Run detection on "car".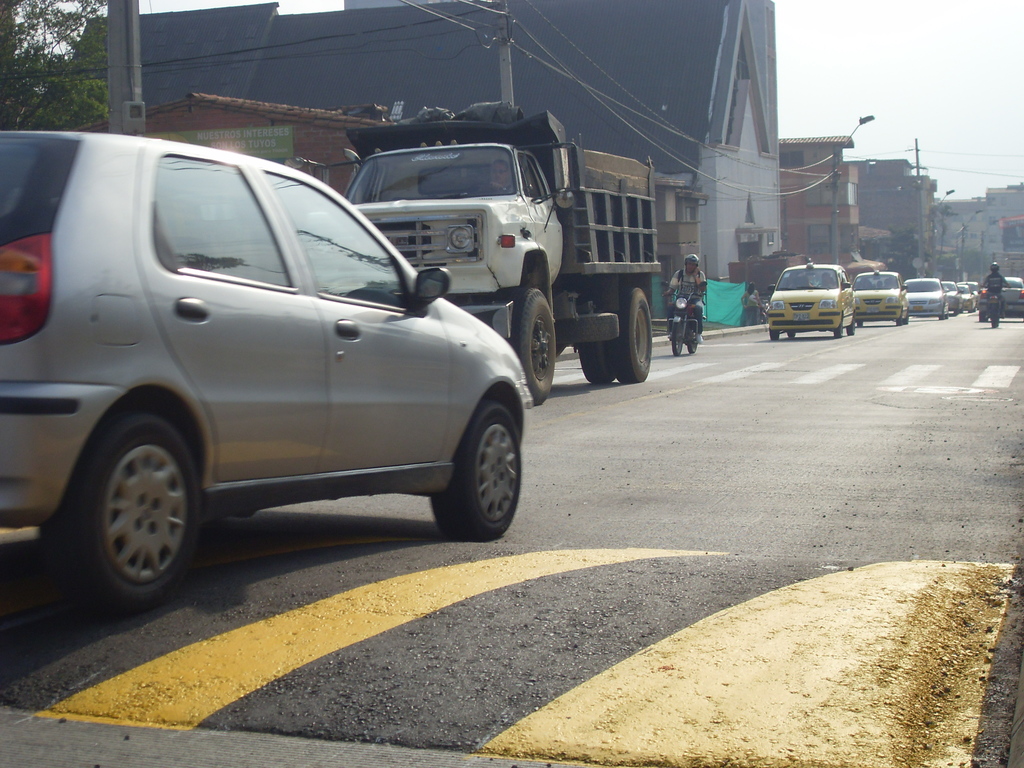
Result: bbox=[942, 280, 963, 315].
